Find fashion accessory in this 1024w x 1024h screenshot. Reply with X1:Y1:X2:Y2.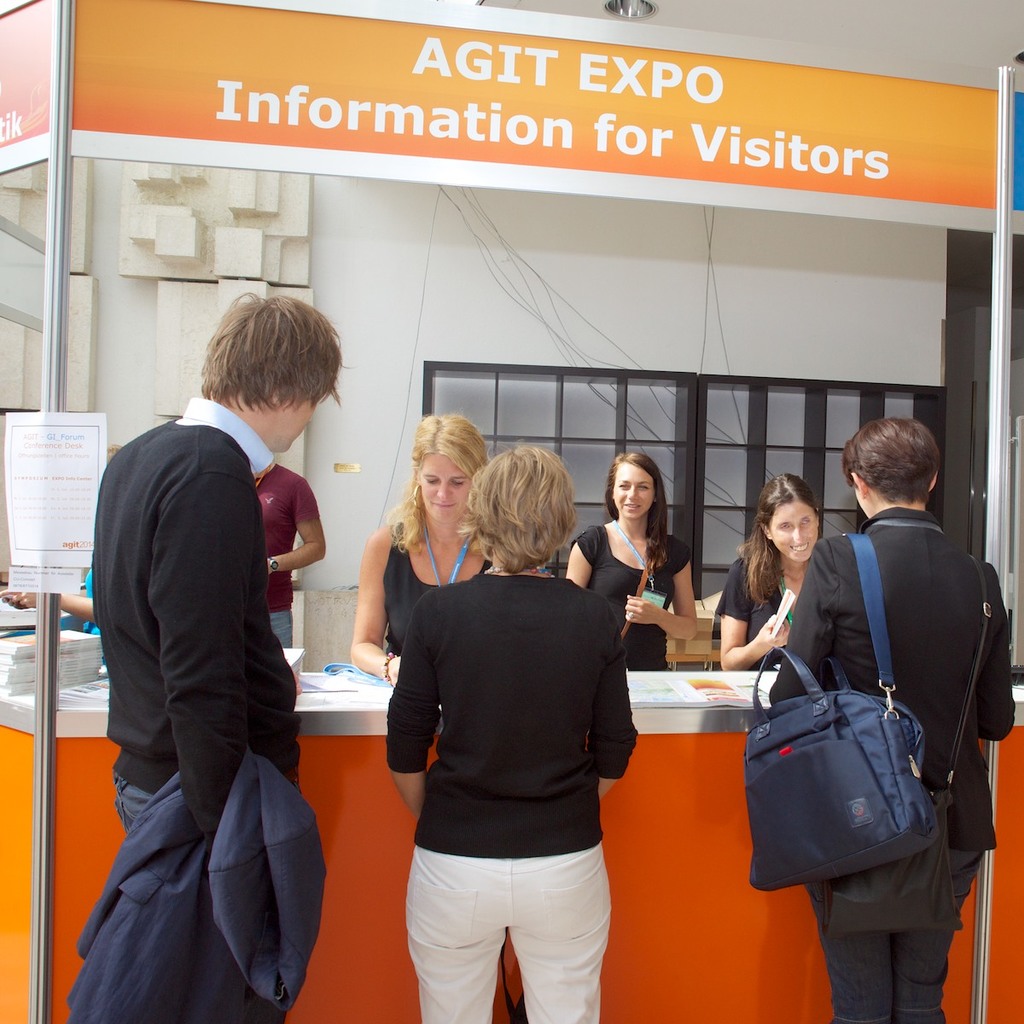
499:928:529:1023.
